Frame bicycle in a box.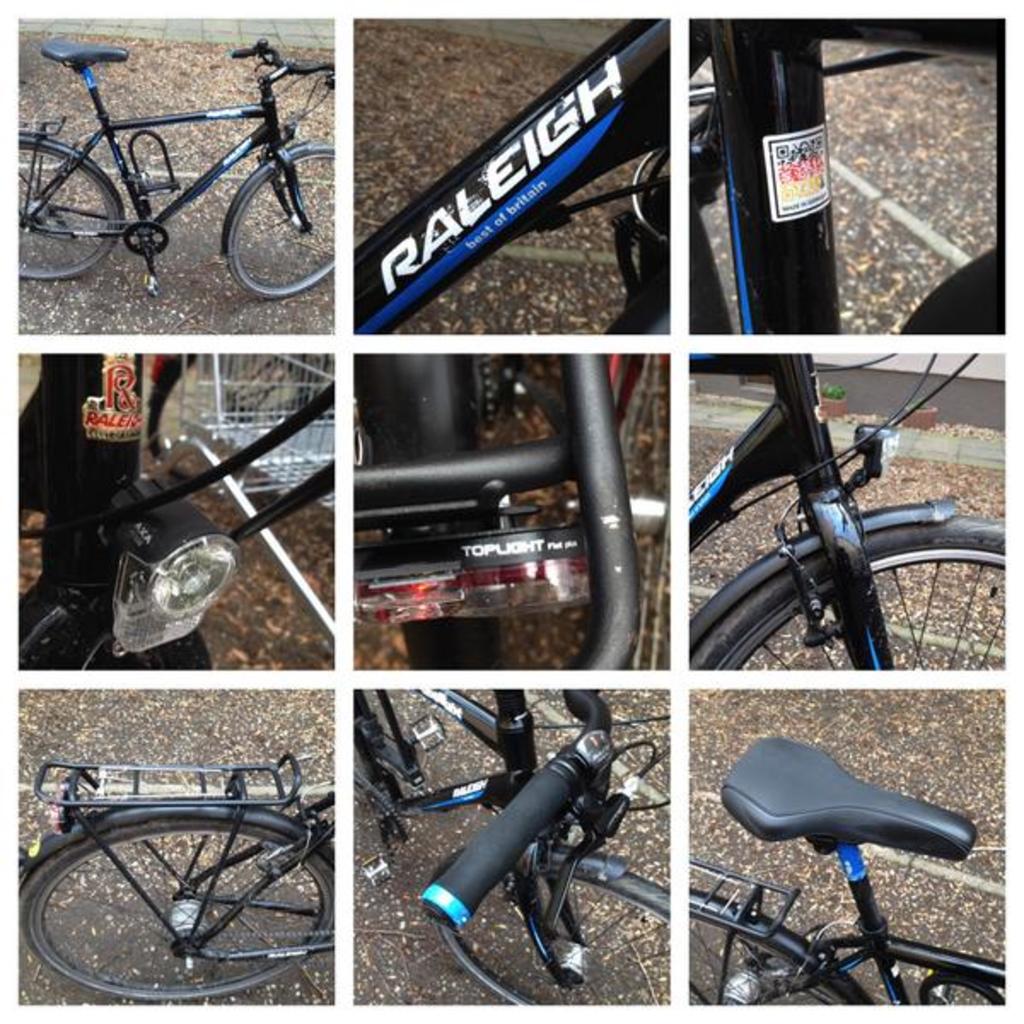
{"left": 17, "top": 748, "right": 336, "bottom": 1005}.
